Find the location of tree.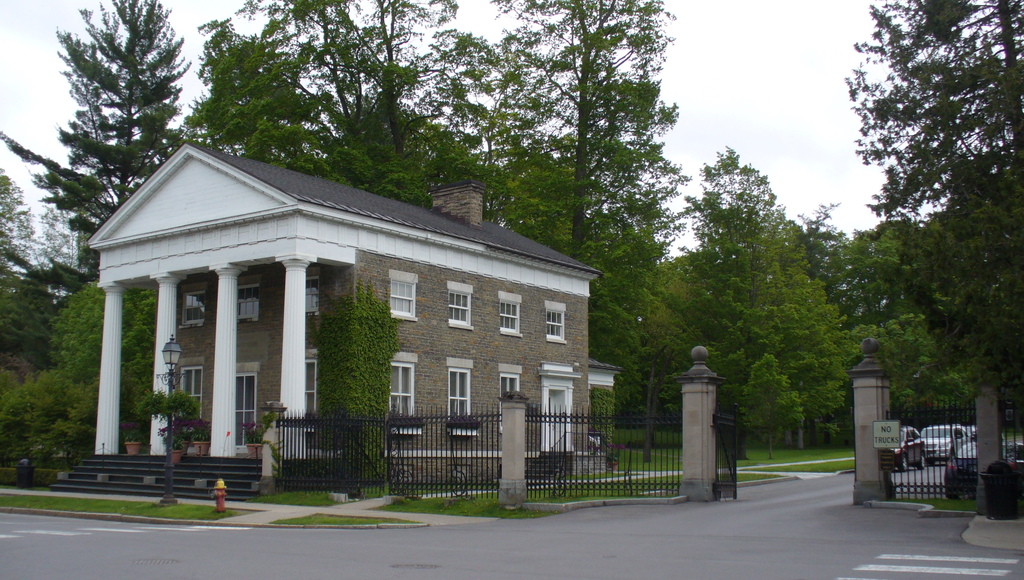
Location: (x1=0, y1=173, x2=53, y2=294).
